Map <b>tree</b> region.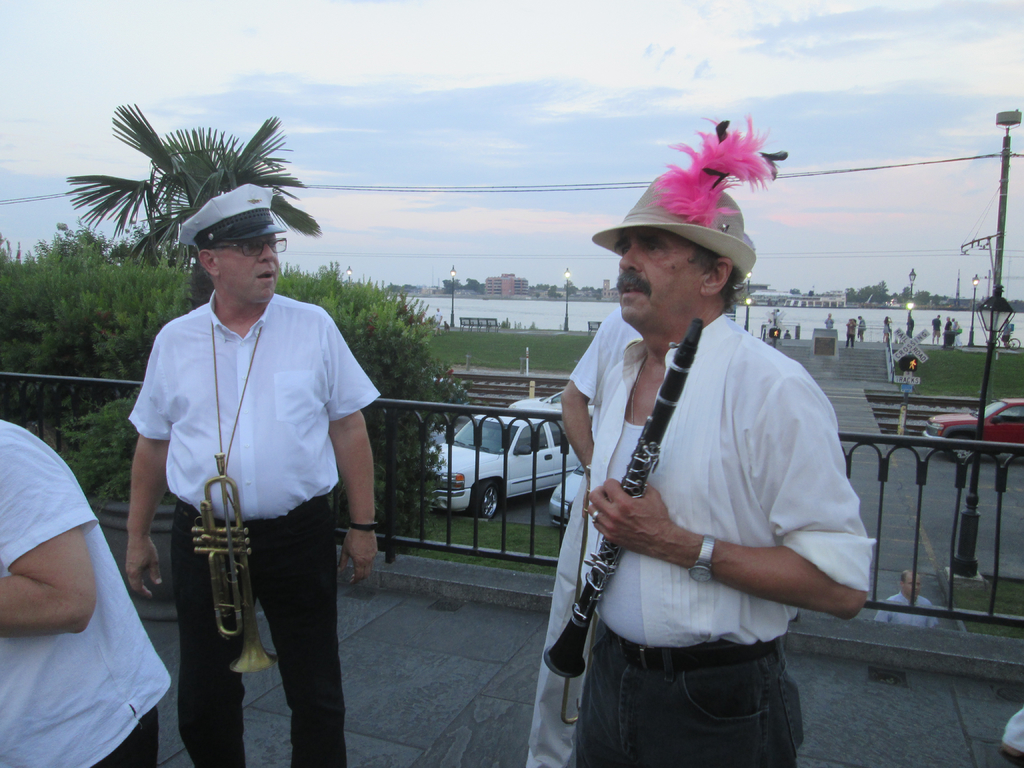
Mapped to pyautogui.locateOnScreen(465, 276, 485, 290).
